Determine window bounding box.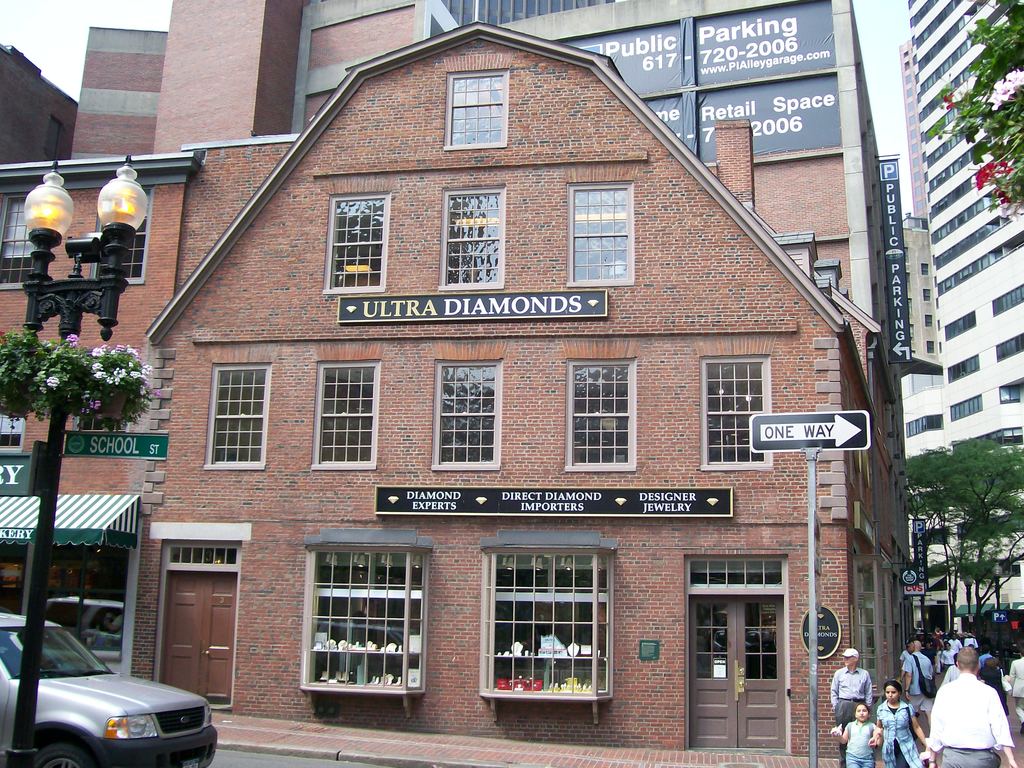
Determined: box=[907, 108, 916, 125].
